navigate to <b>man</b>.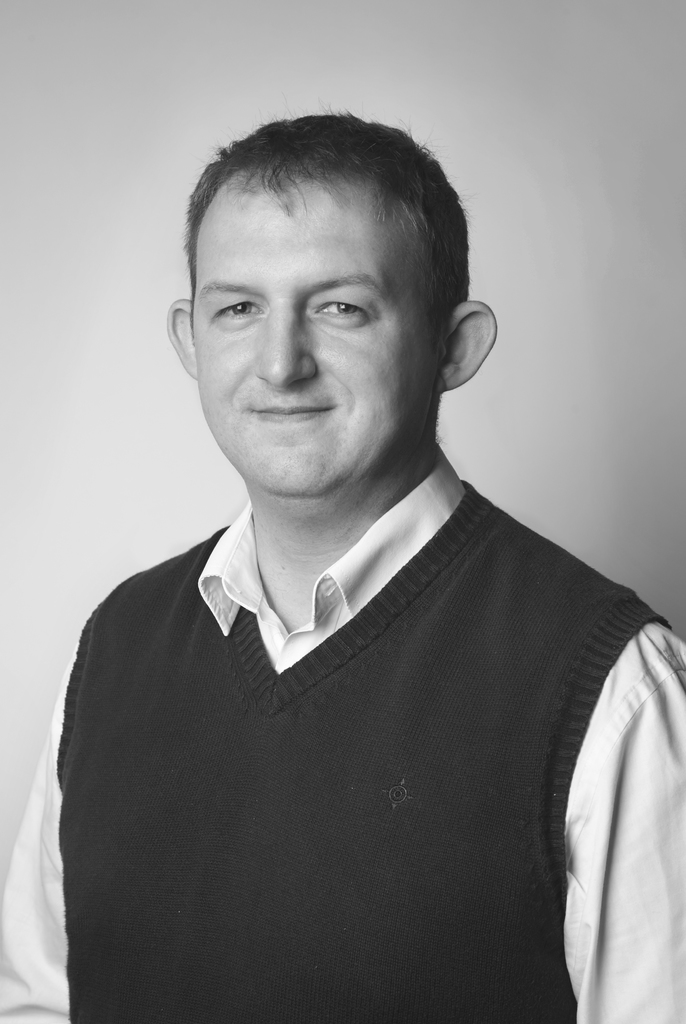
Navigation target: <region>0, 78, 685, 999</region>.
